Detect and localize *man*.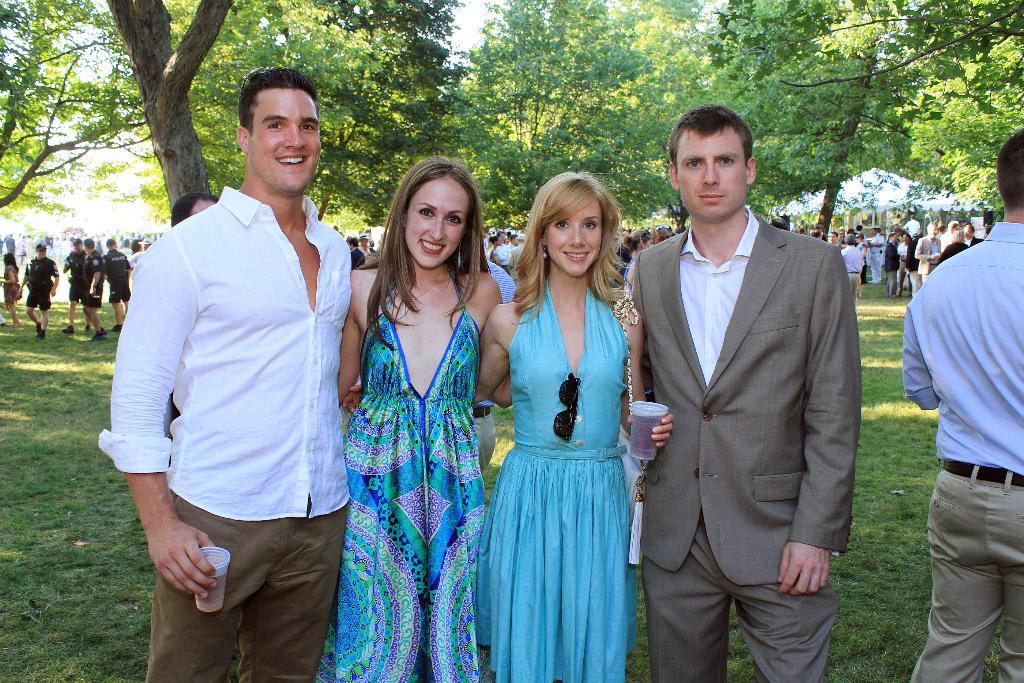
Localized at <region>49, 235, 76, 339</region>.
